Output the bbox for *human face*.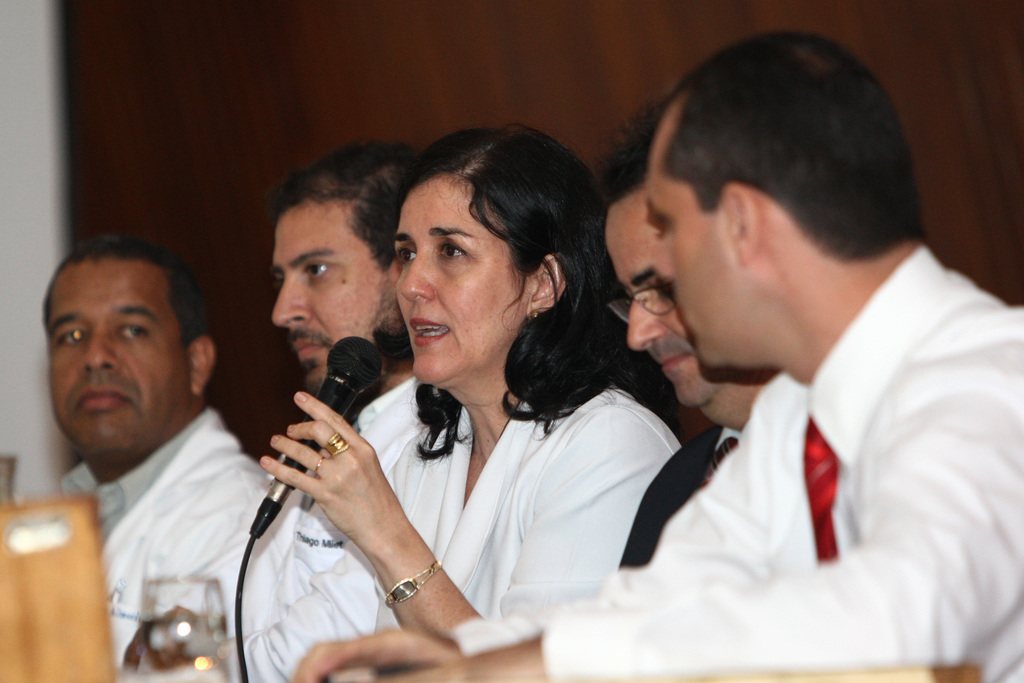
crop(605, 191, 754, 404).
